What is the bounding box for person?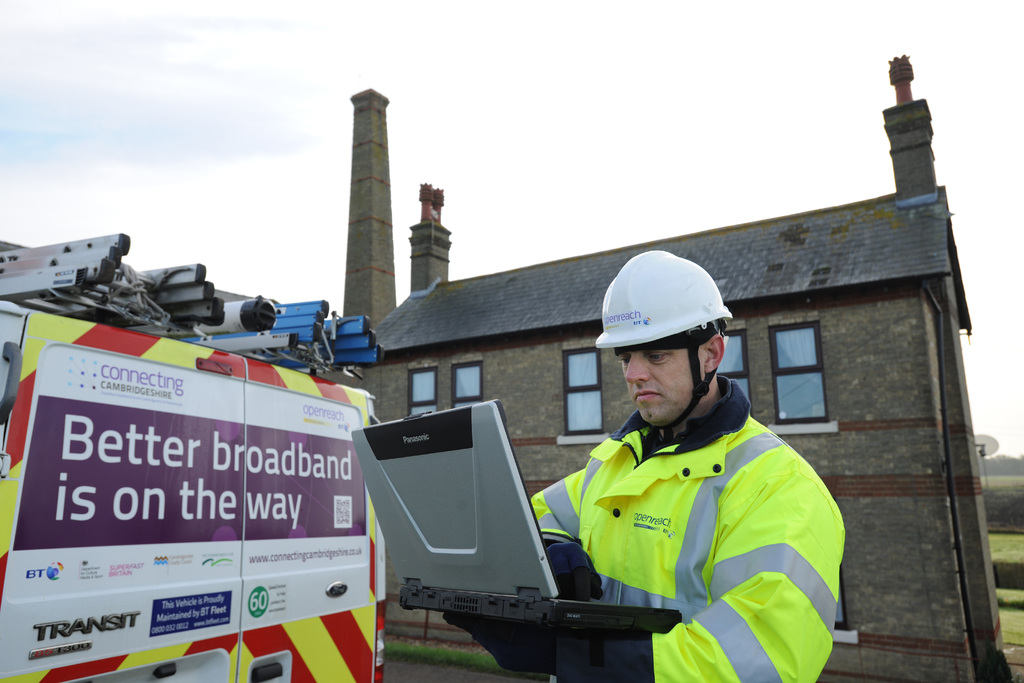
441,251,849,682.
